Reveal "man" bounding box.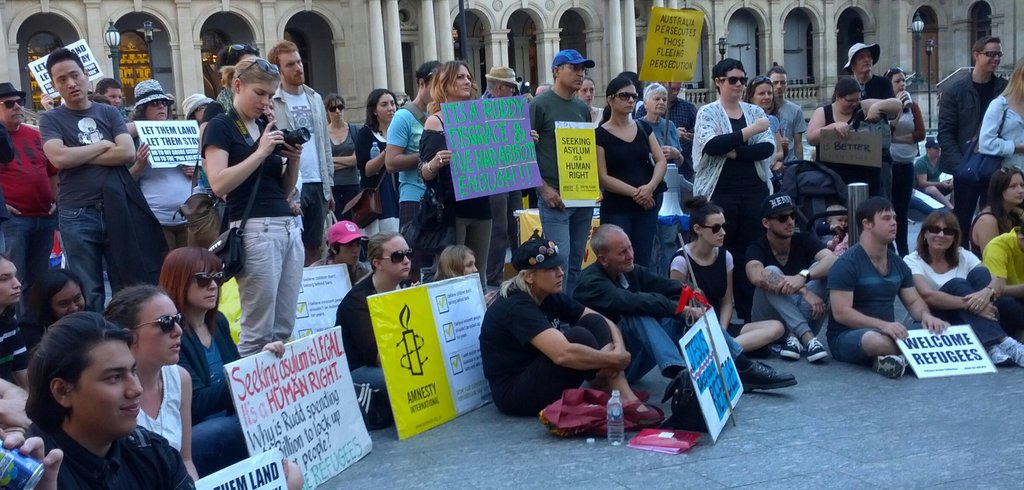
Revealed: (left=734, top=185, right=829, bottom=360).
